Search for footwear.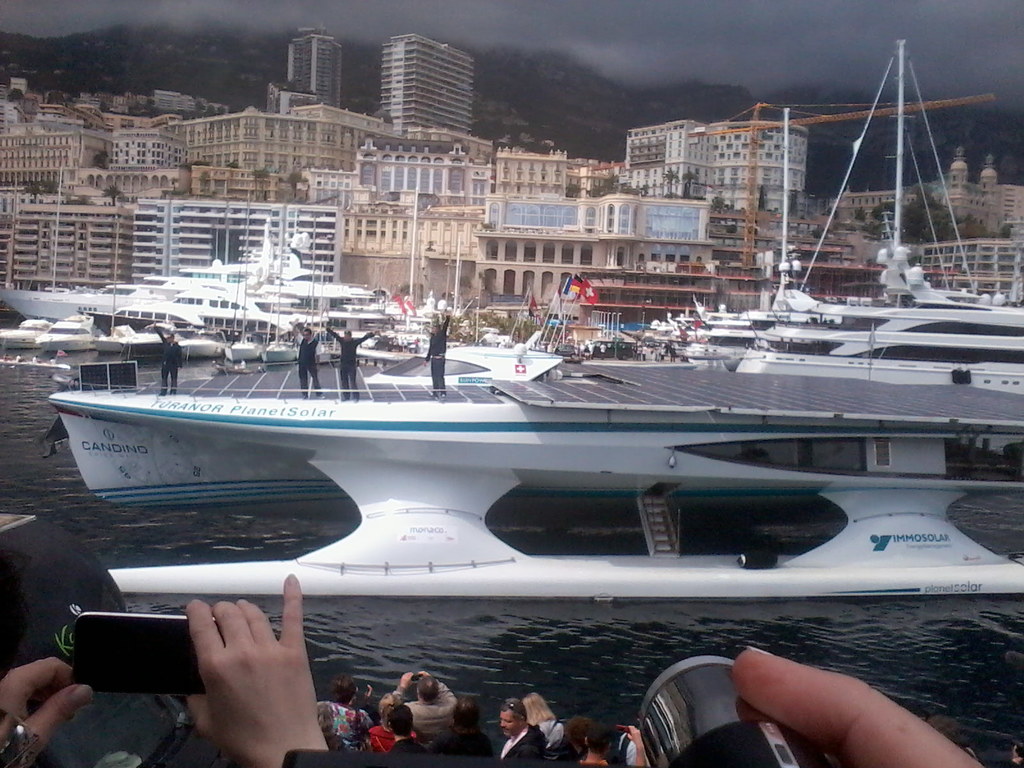
Found at 172:390:175:396.
